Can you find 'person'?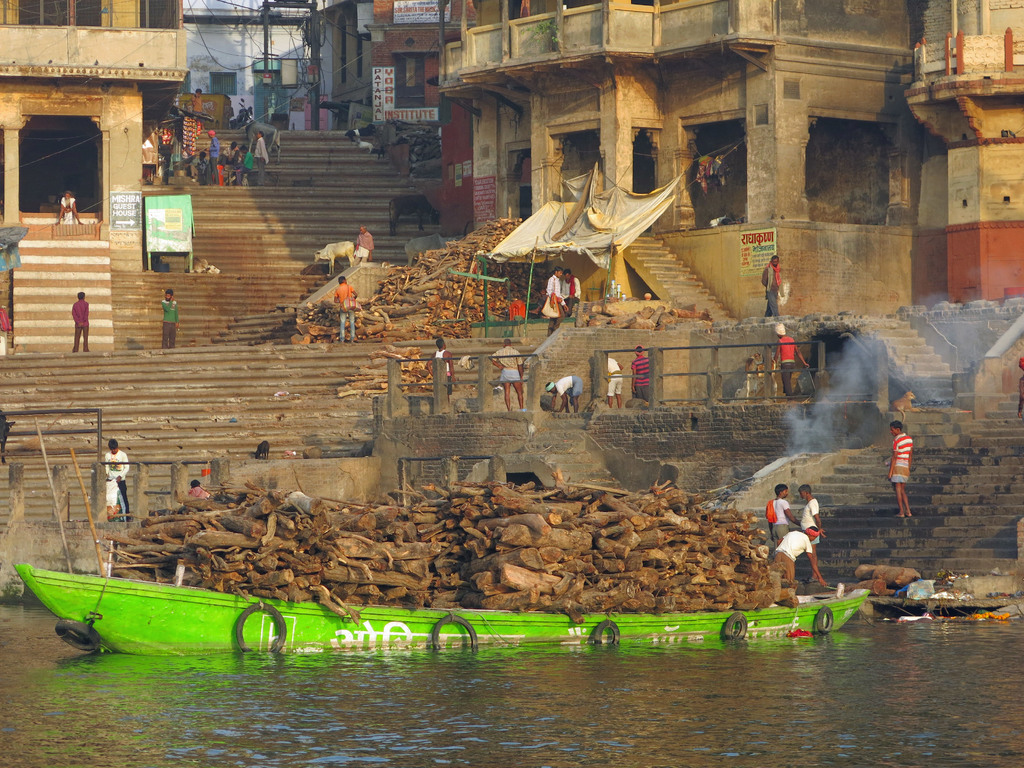
Yes, bounding box: crop(60, 191, 83, 229).
